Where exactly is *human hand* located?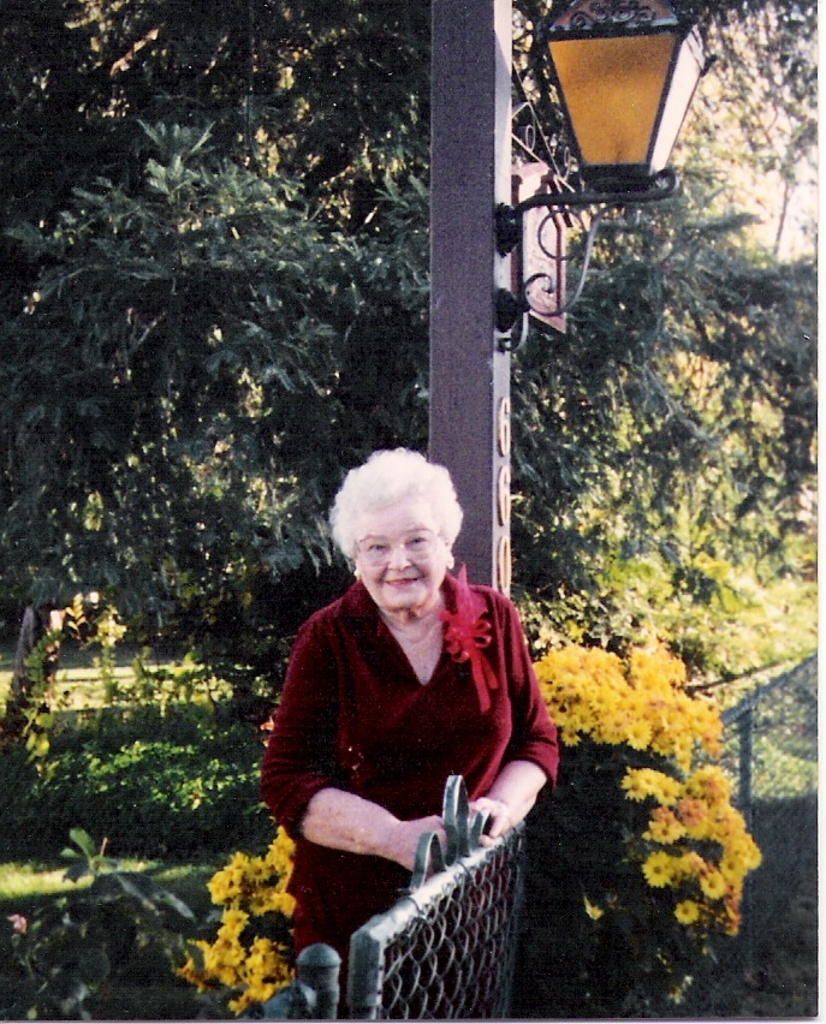
Its bounding box is bbox(402, 809, 494, 871).
